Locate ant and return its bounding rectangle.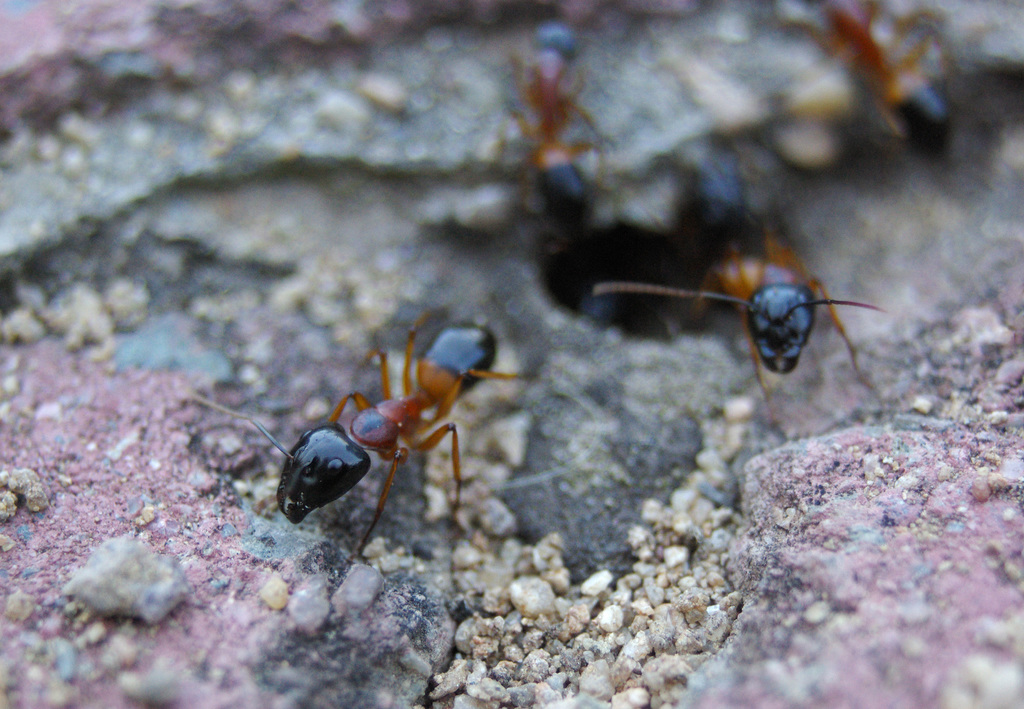
{"x1": 495, "y1": 24, "x2": 614, "y2": 211}.
